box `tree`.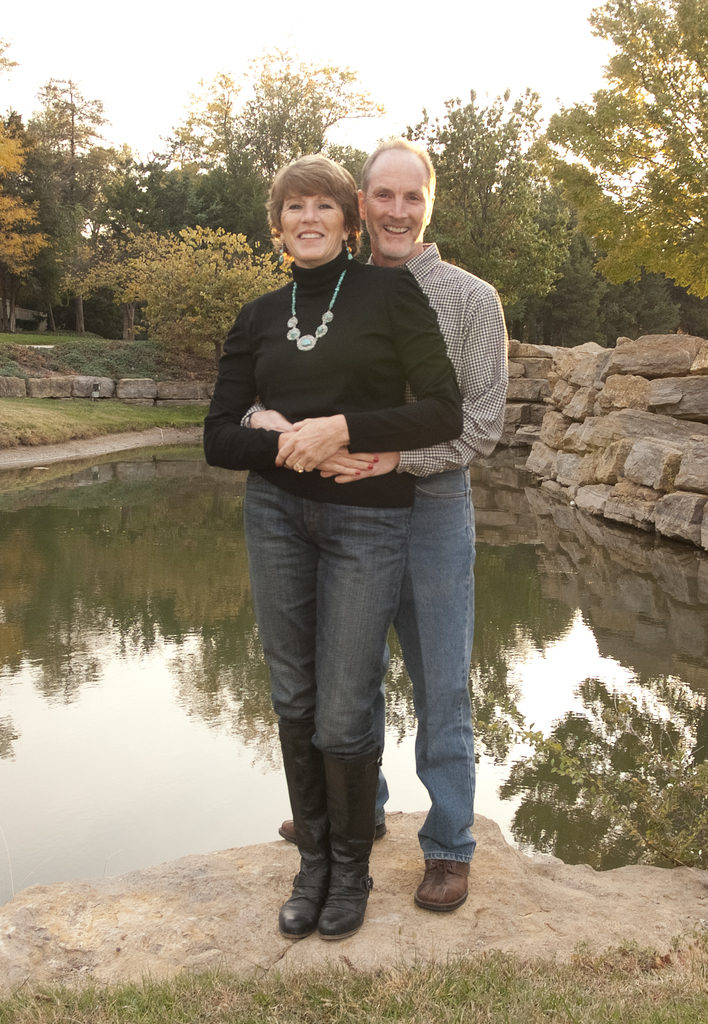
155/40/386/252.
